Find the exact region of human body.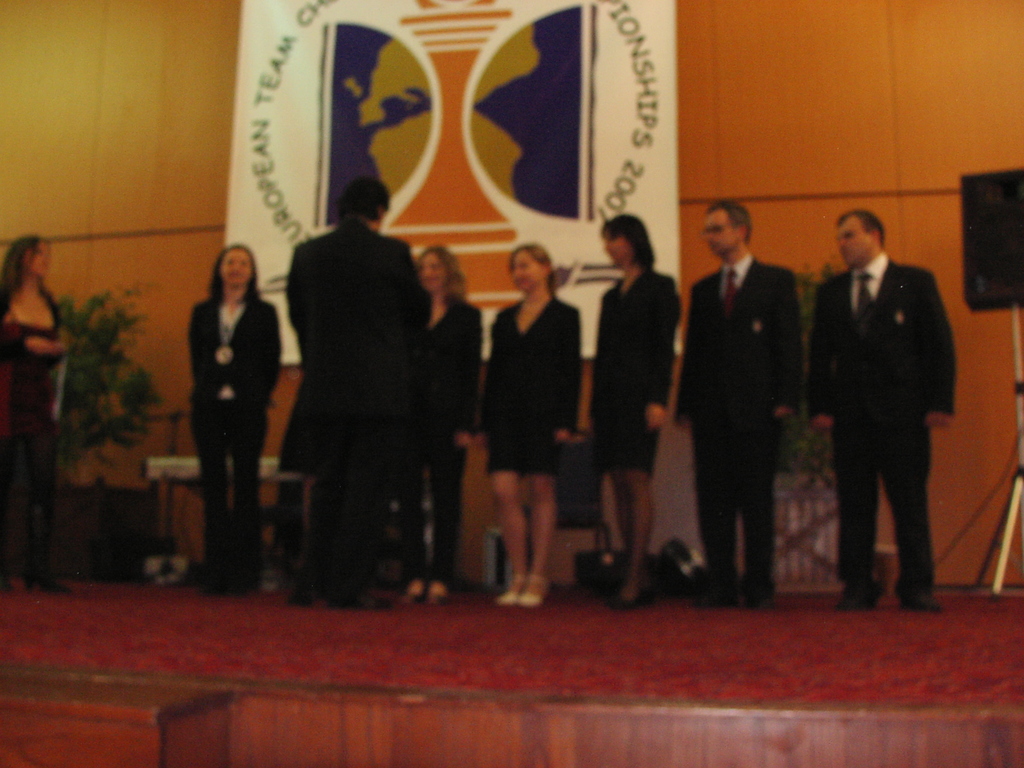
Exact region: Rect(176, 225, 271, 601).
